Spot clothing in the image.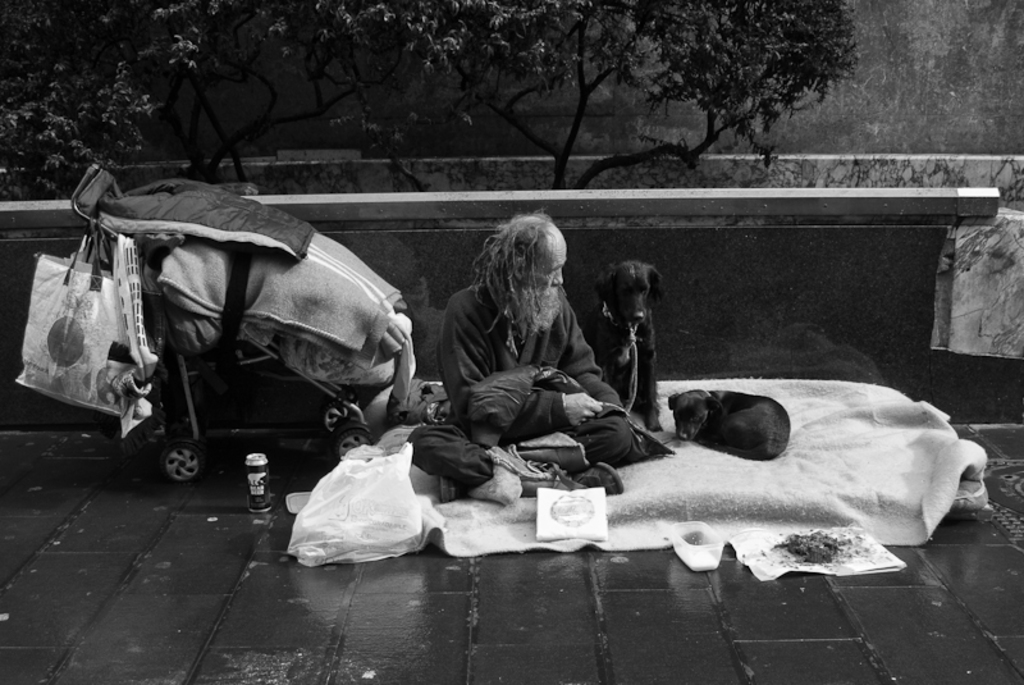
clothing found at locate(429, 210, 648, 492).
